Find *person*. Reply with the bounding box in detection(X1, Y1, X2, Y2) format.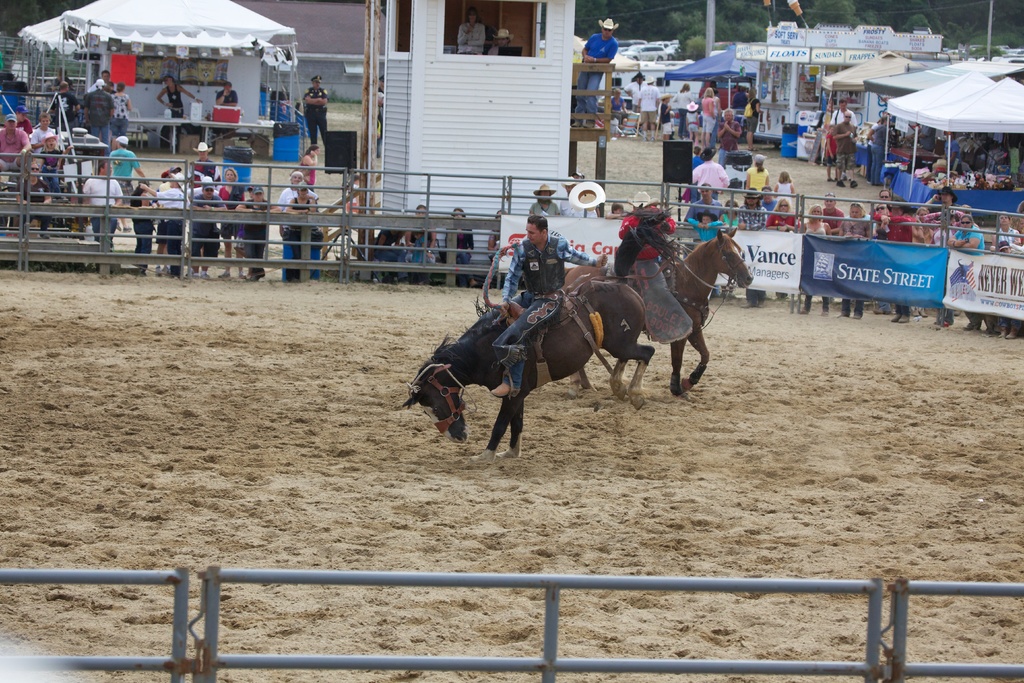
detection(156, 72, 201, 154).
